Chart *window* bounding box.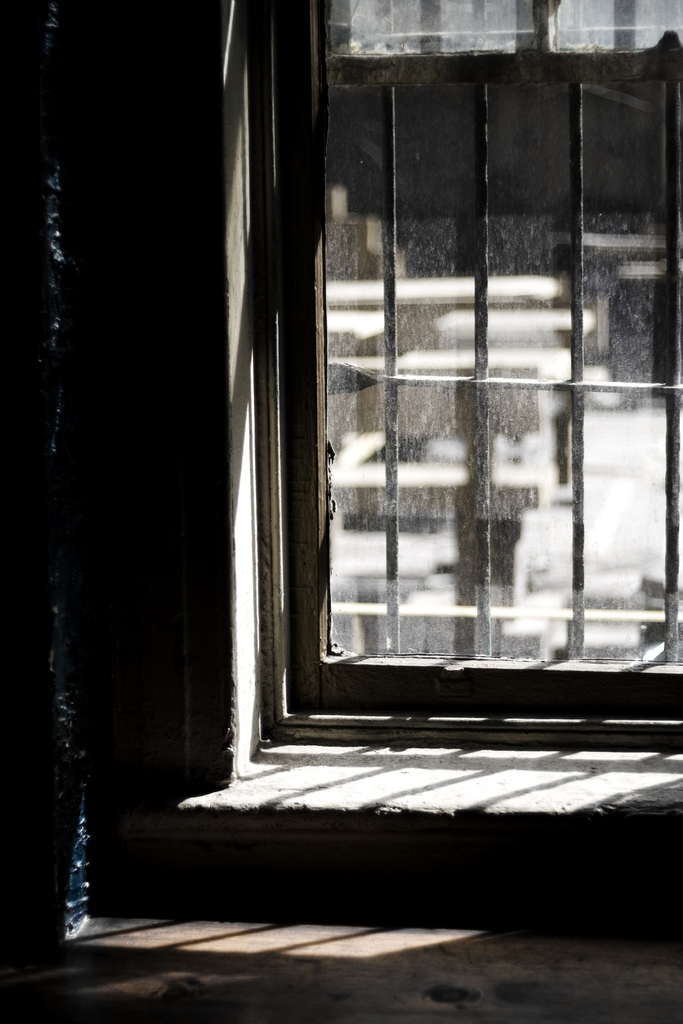
Charted: [left=235, top=0, right=652, bottom=755].
